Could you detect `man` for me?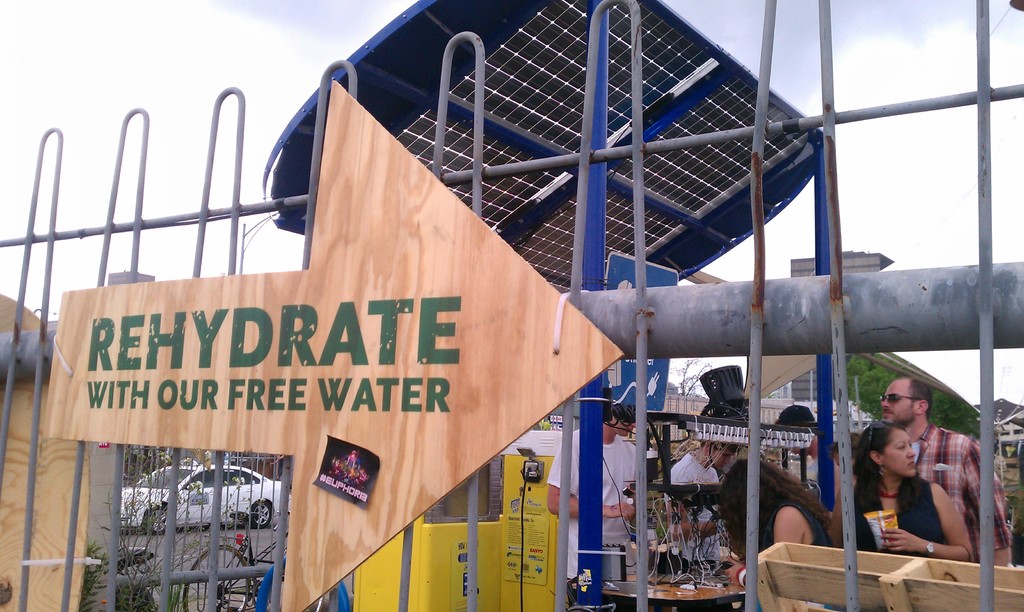
Detection result: bbox=[544, 407, 646, 588].
